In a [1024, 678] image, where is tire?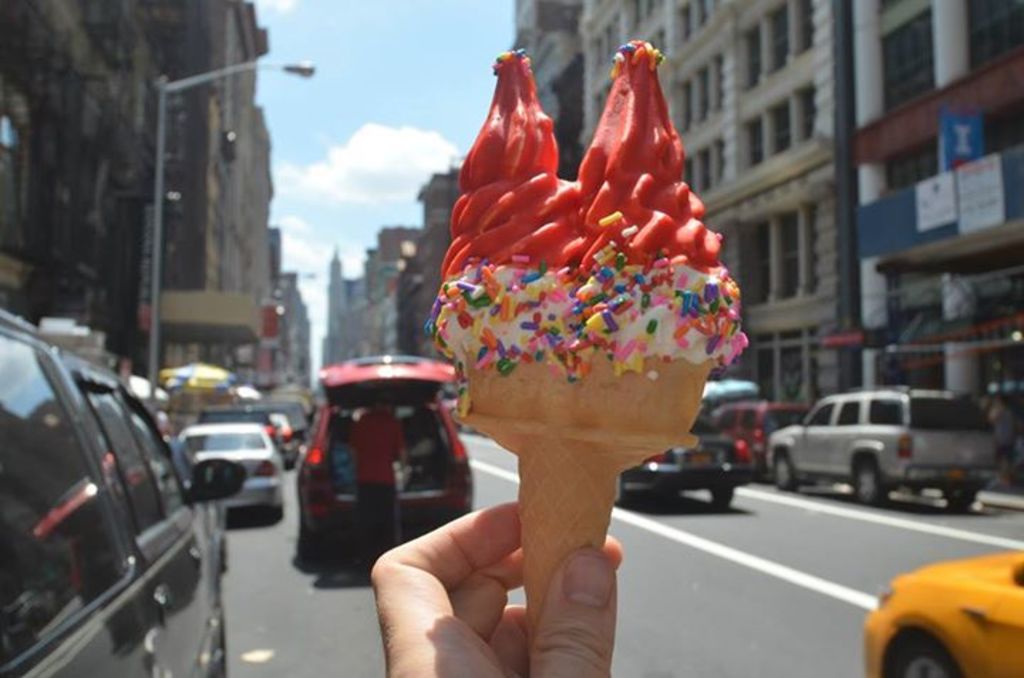
774,452,798,493.
